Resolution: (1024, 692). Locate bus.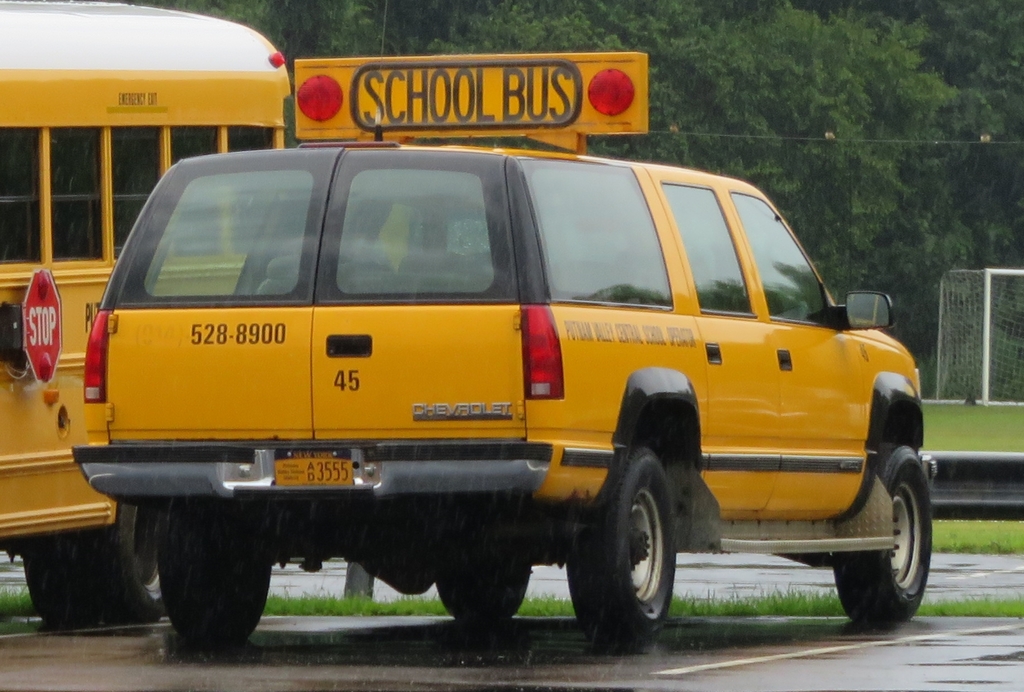
bbox(74, 54, 948, 653).
